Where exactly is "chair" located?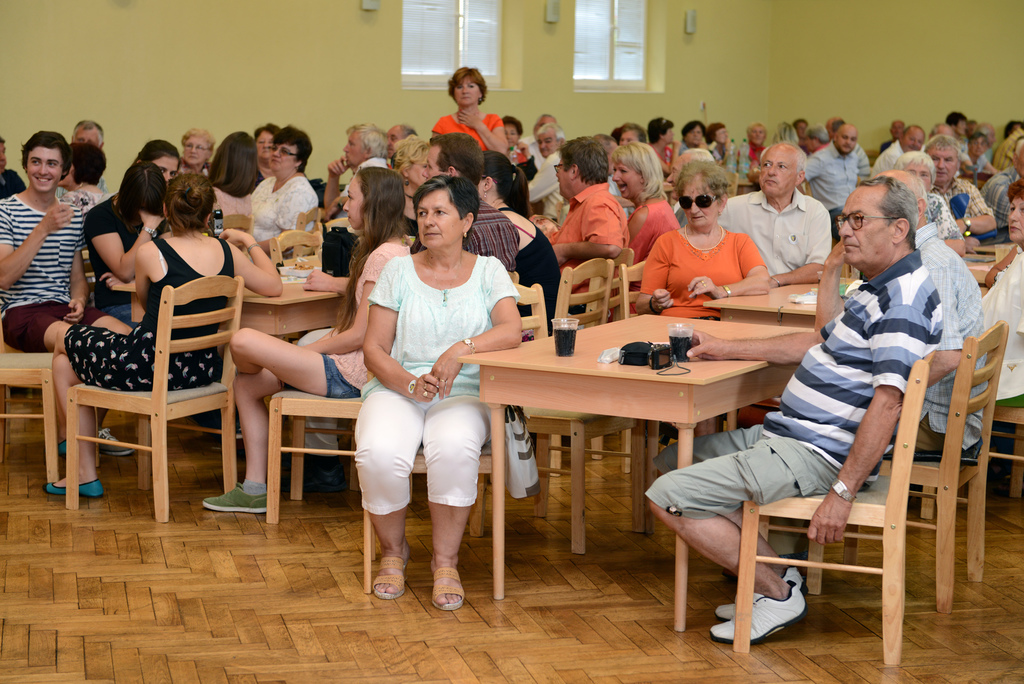
Its bounding box is 619,260,737,537.
